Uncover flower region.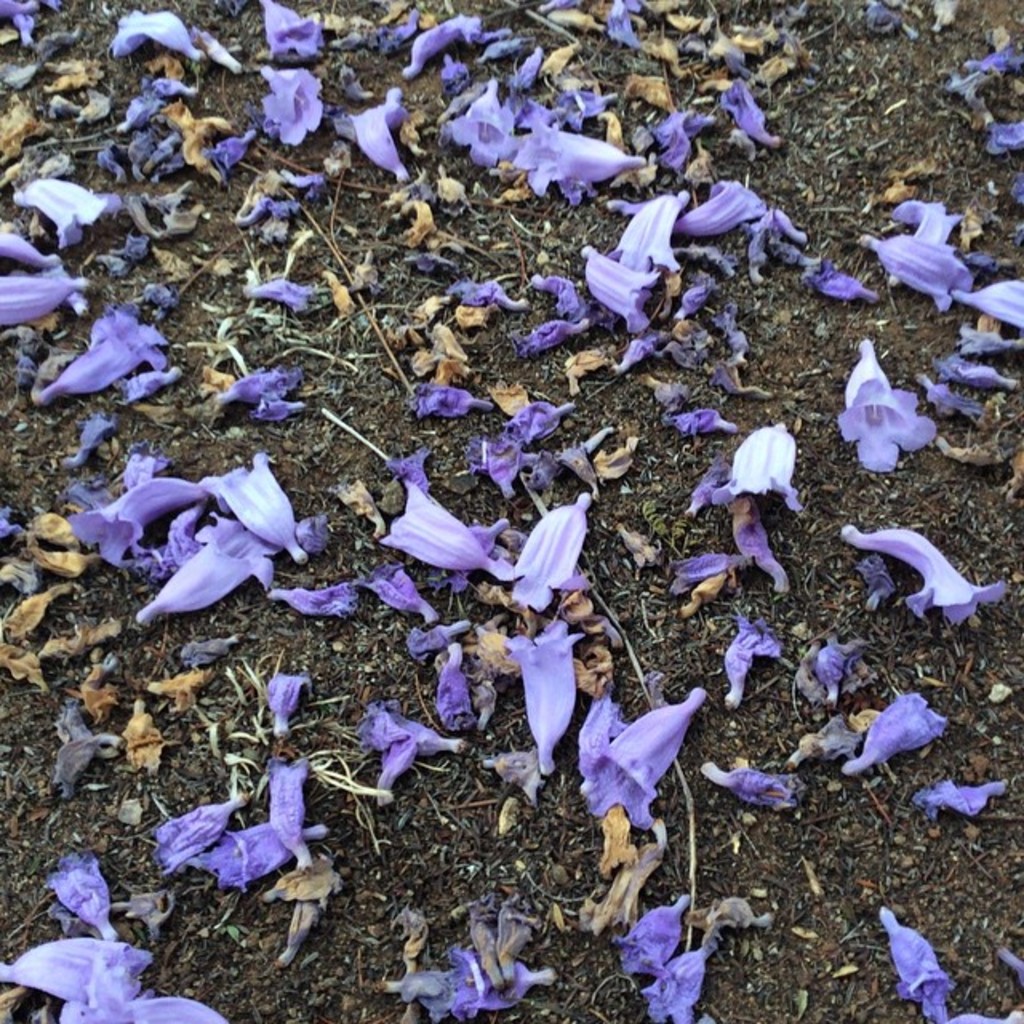
Uncovered: 501:618:592:774.
